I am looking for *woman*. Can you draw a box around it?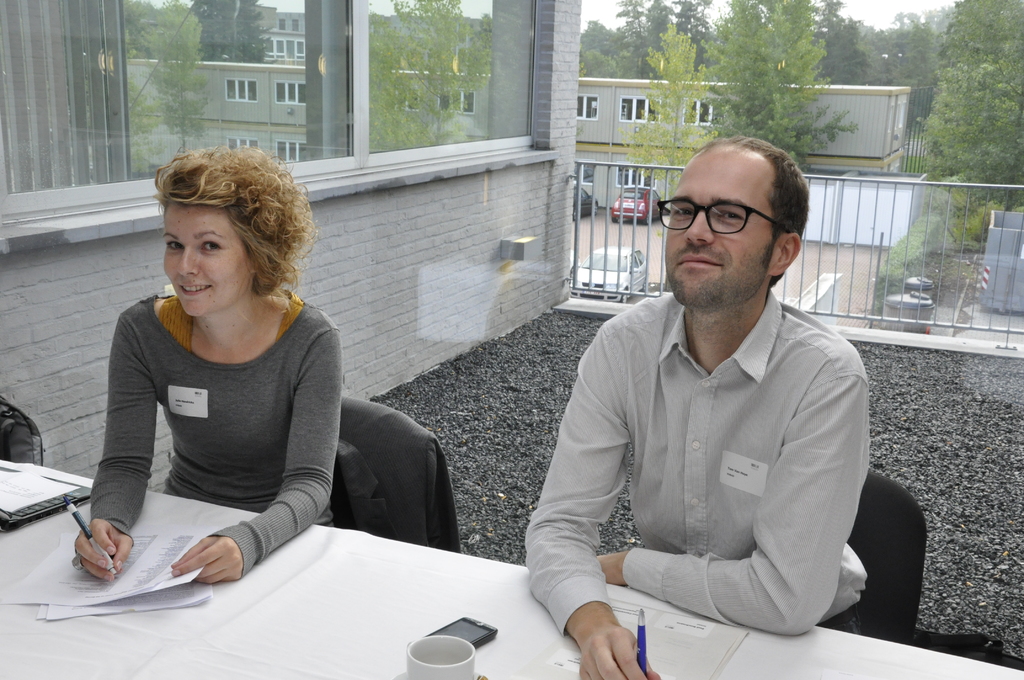
Sure, the bounding box is left=50, top=156, right=368, bottom=617.
